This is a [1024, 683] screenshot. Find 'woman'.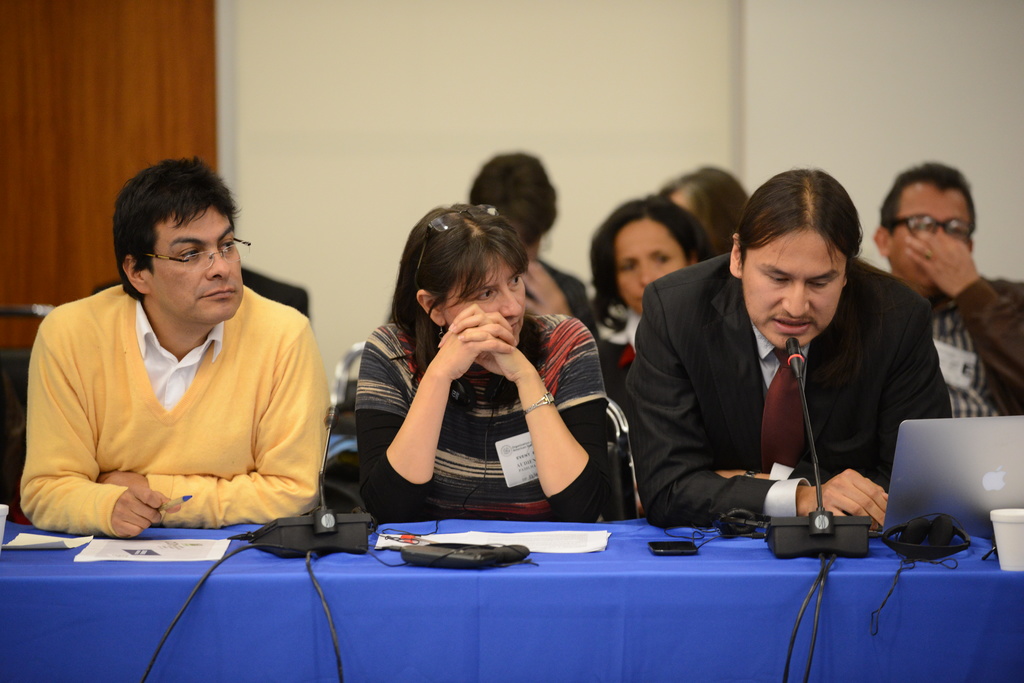
Bounding box: {"left": 353, "top": 216, "right": 614, "bottom": 533}.
